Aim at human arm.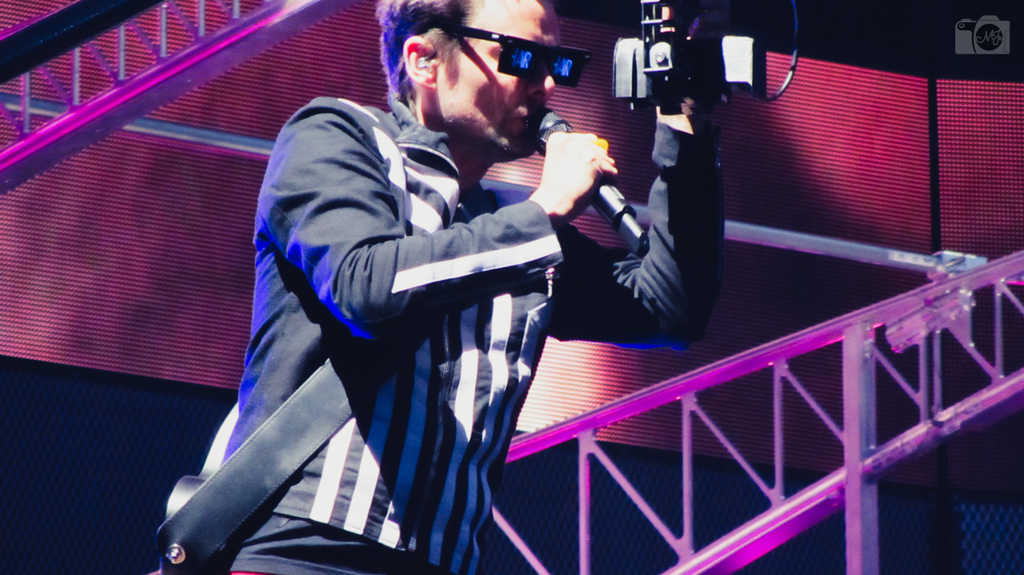
Aimed at select_region(264, 97, 618, 340).
